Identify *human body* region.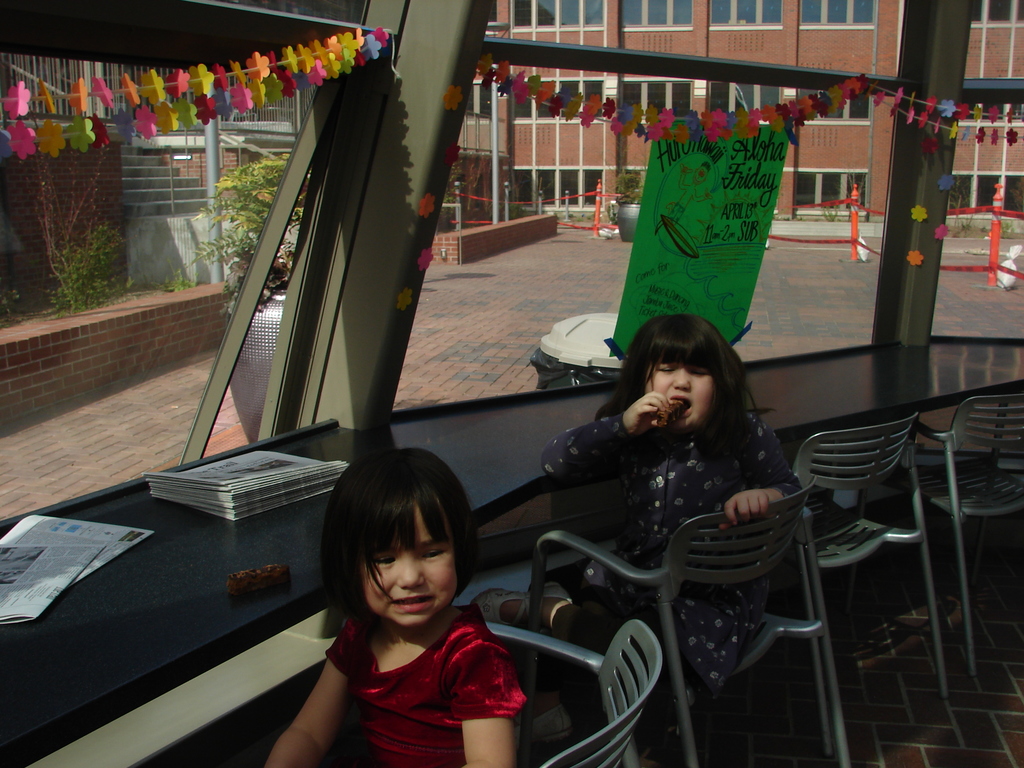
Region: <region>243, 474, 557, 759</region>.
